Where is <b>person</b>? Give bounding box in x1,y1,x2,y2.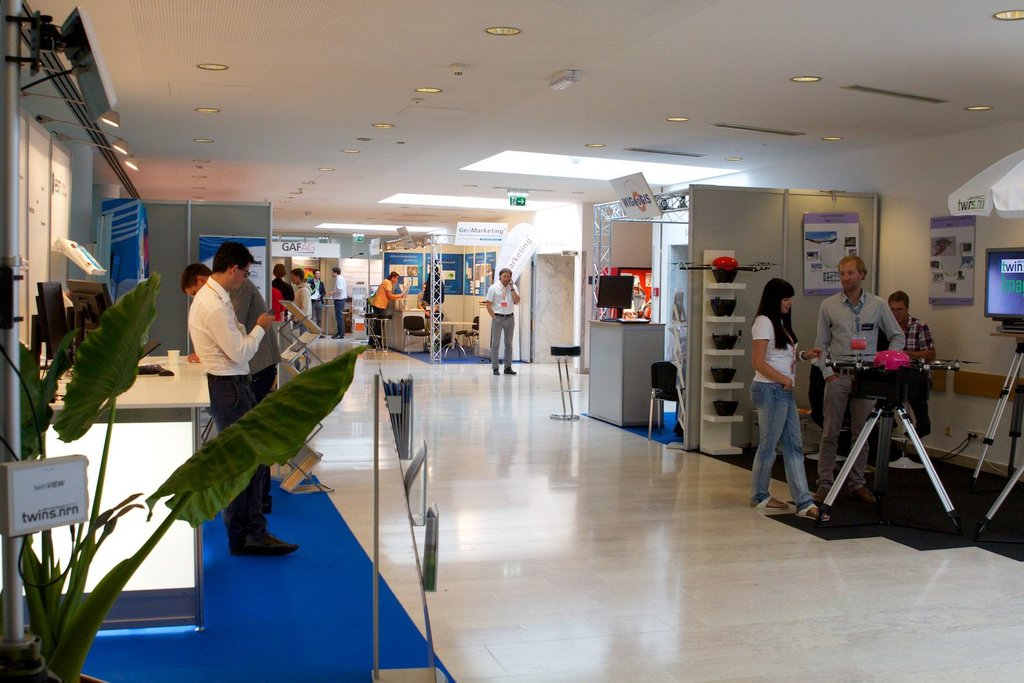
271,262,298,322.
